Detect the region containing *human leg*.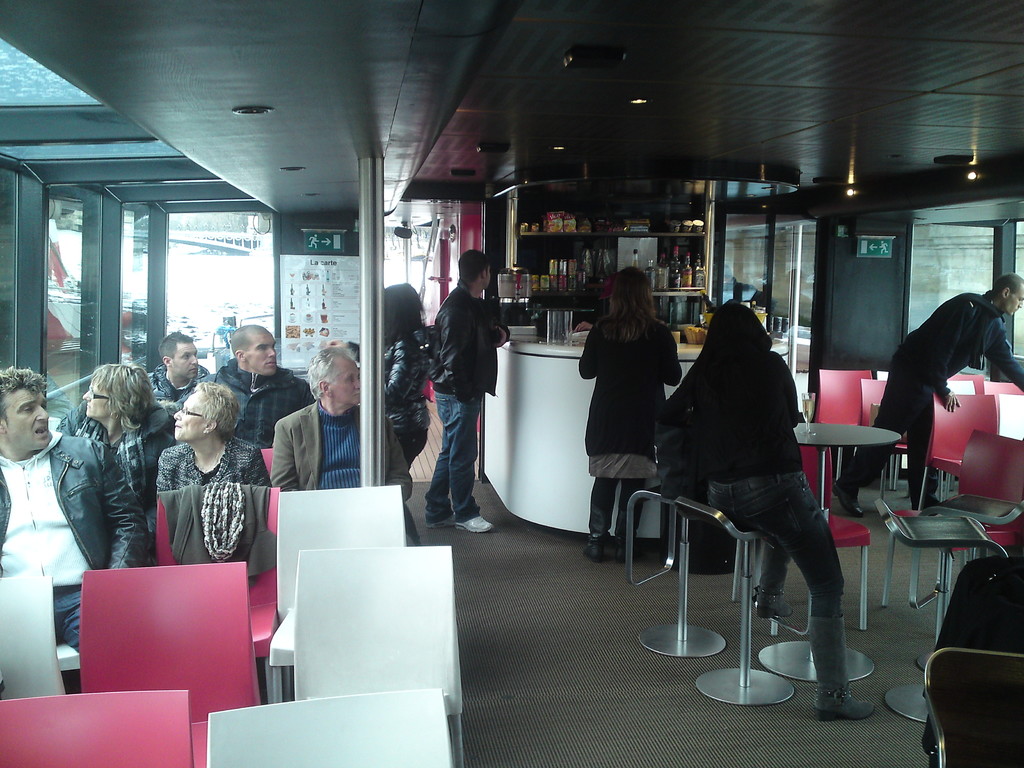
[829, 376, 902, 509].
